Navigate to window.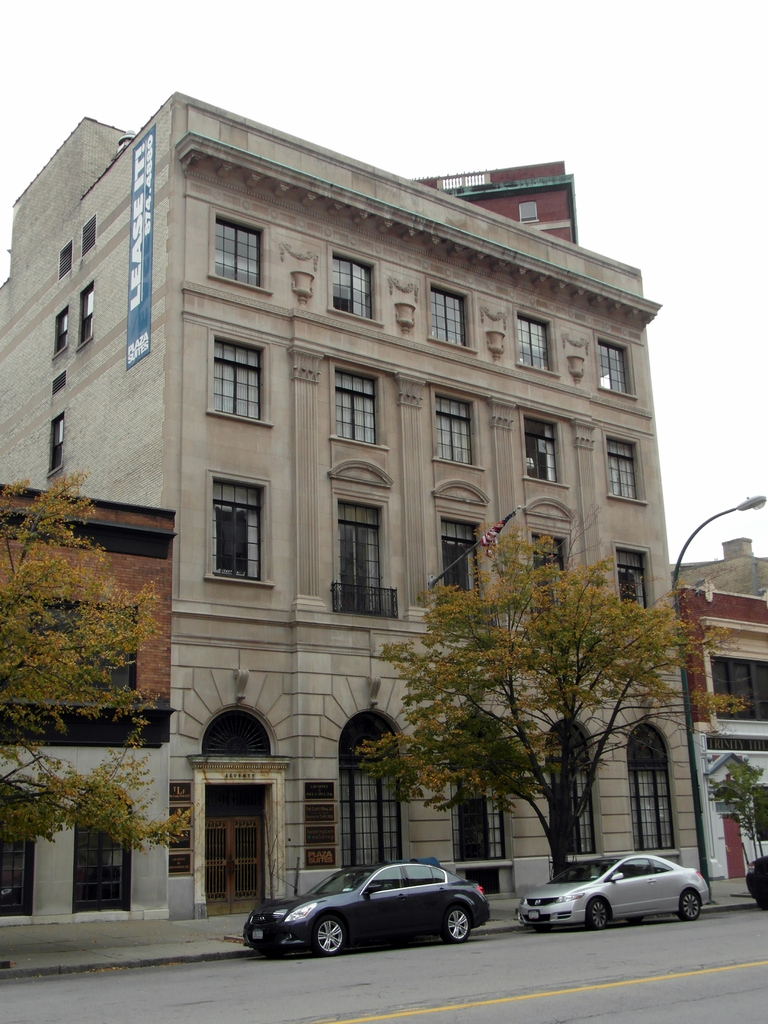
Navigation target: (205, 471, 279, 588).
